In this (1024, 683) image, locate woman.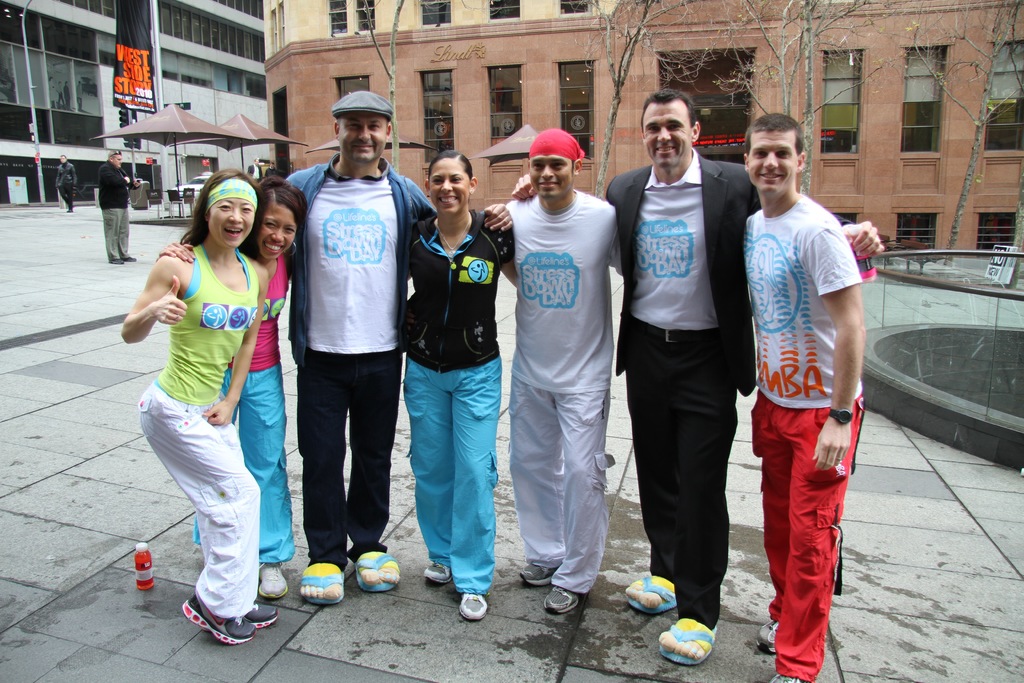
Bounding box: bbox=(155, 174, 304, 597).
